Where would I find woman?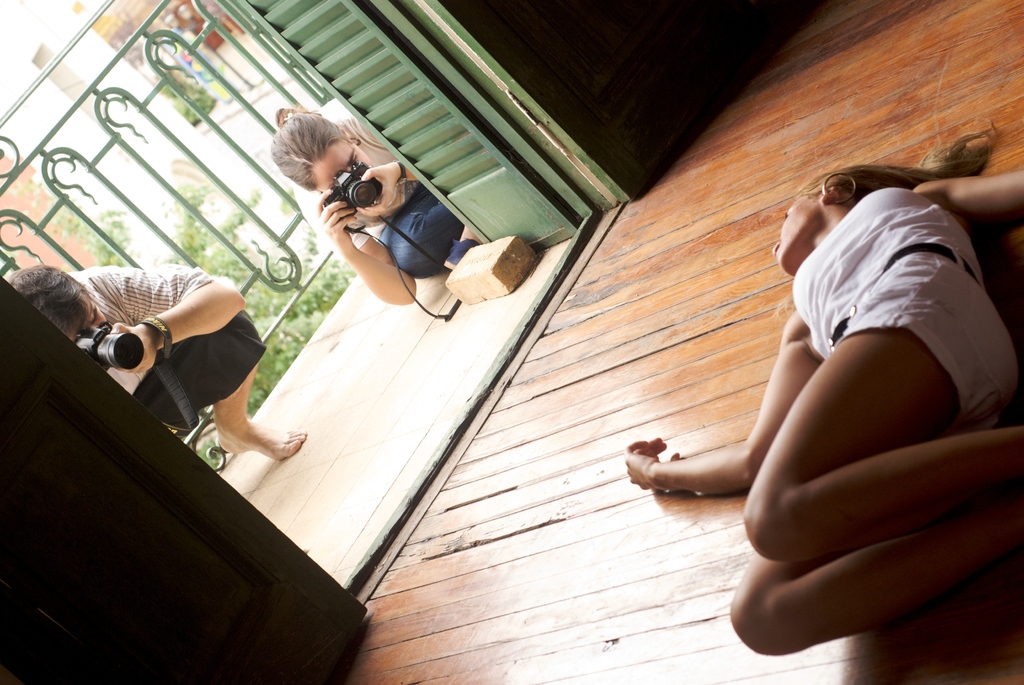
At 621 120 1023 654.
